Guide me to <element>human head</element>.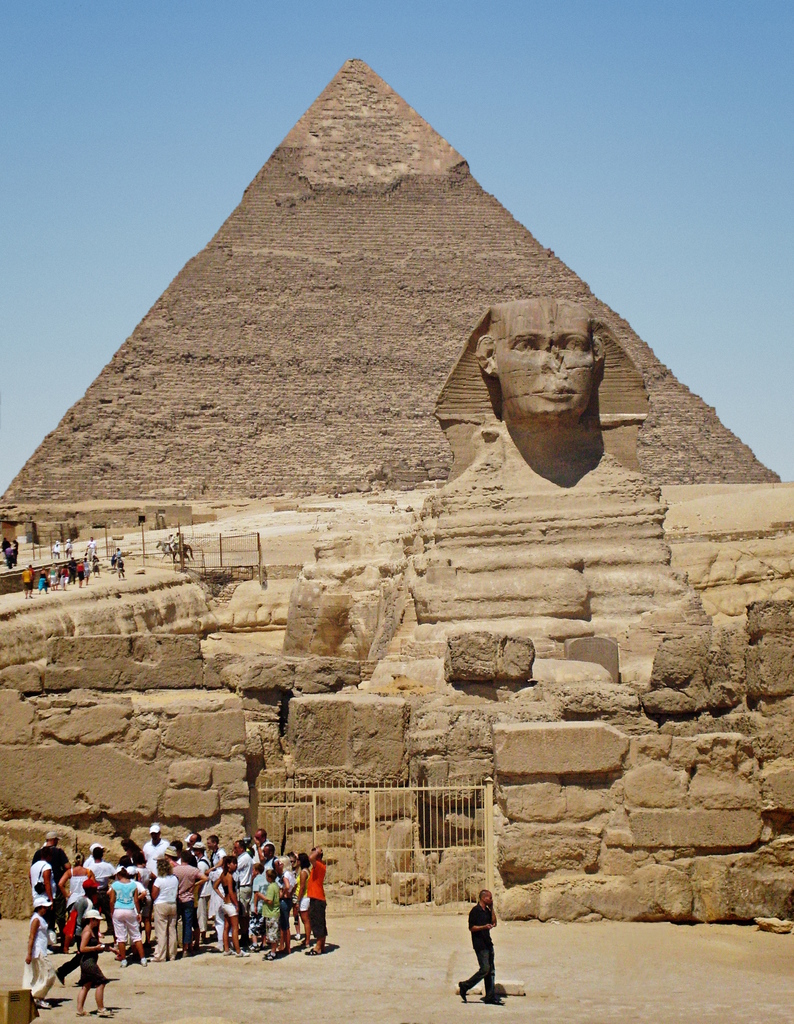
Guidance: select_region(262, 868, 278, 882).
